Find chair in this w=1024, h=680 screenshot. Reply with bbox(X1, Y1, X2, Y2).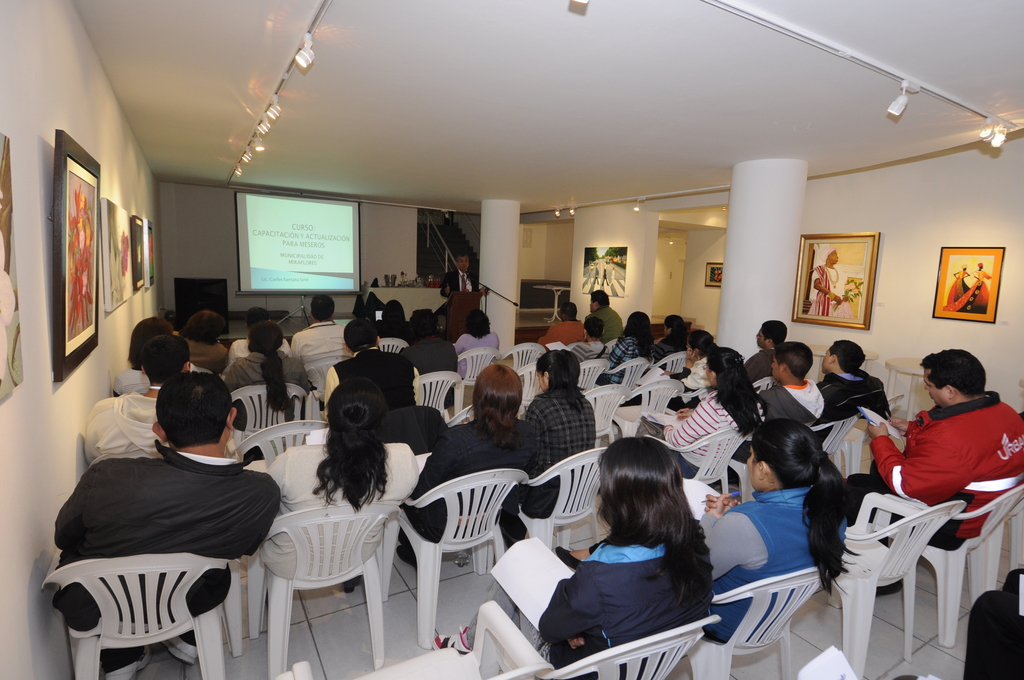
bbox(400, 460, 526, 649).
